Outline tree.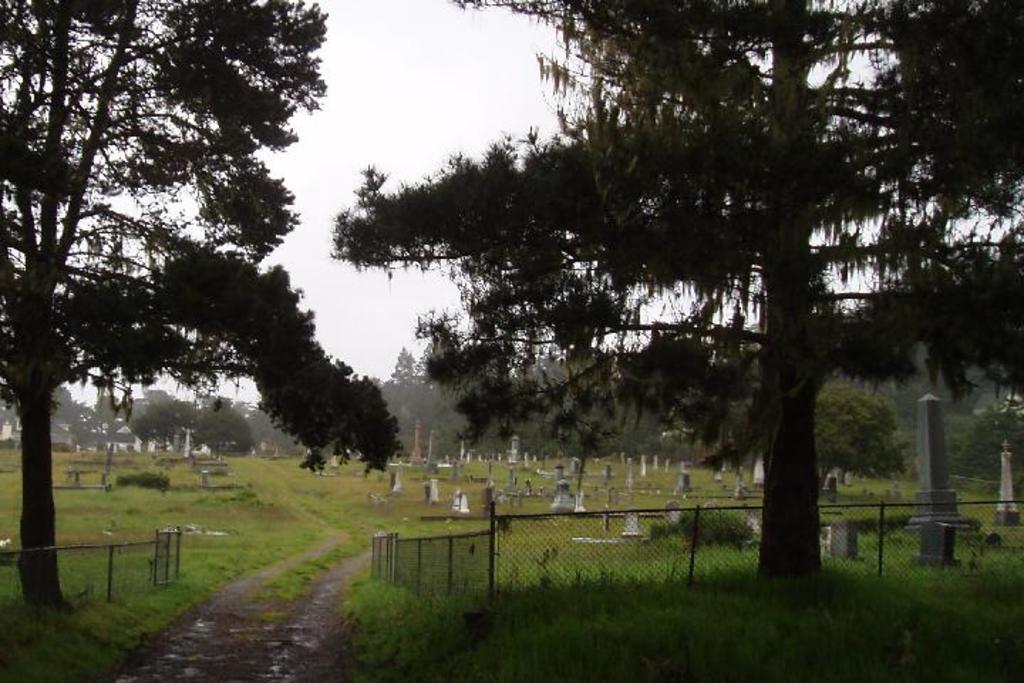
Outline: (0,0,411,636).
